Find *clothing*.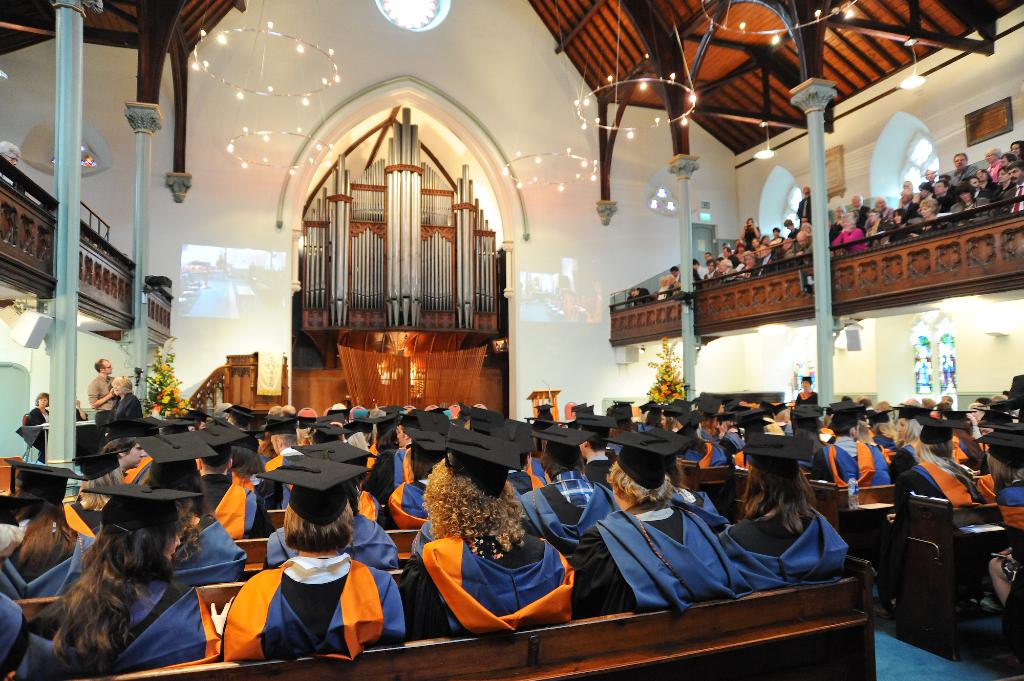
983:157:1000:189.
